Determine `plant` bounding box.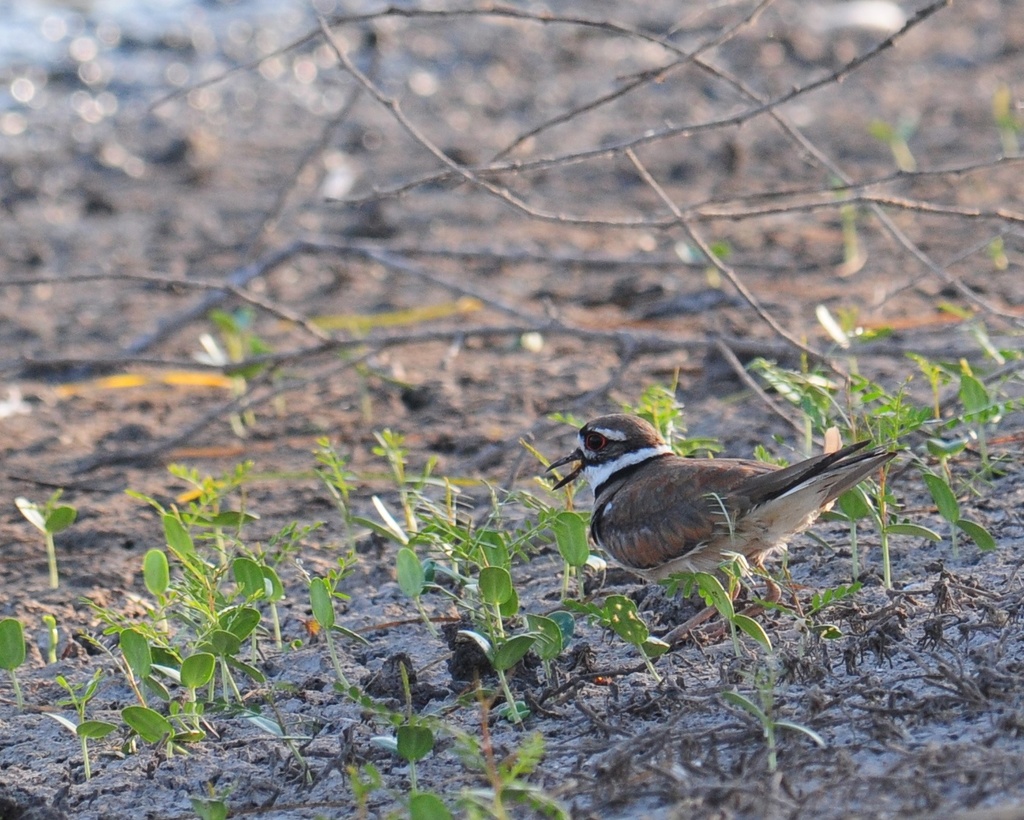
Determined: <region>45, 673, 119, 781</region>.
